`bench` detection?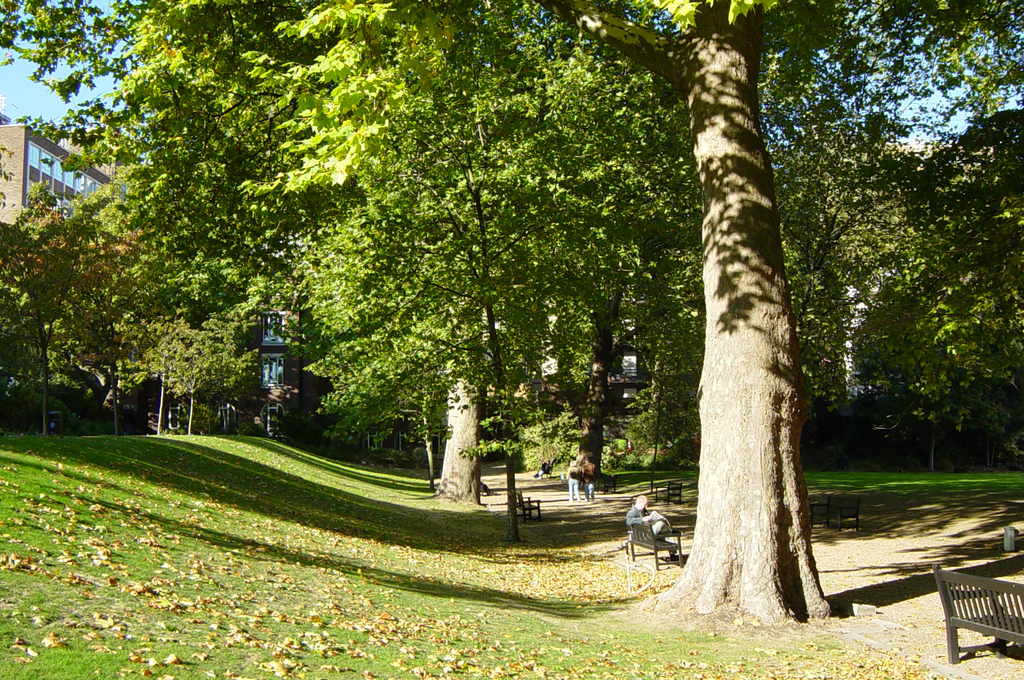
[605, 475, 621, 494]
